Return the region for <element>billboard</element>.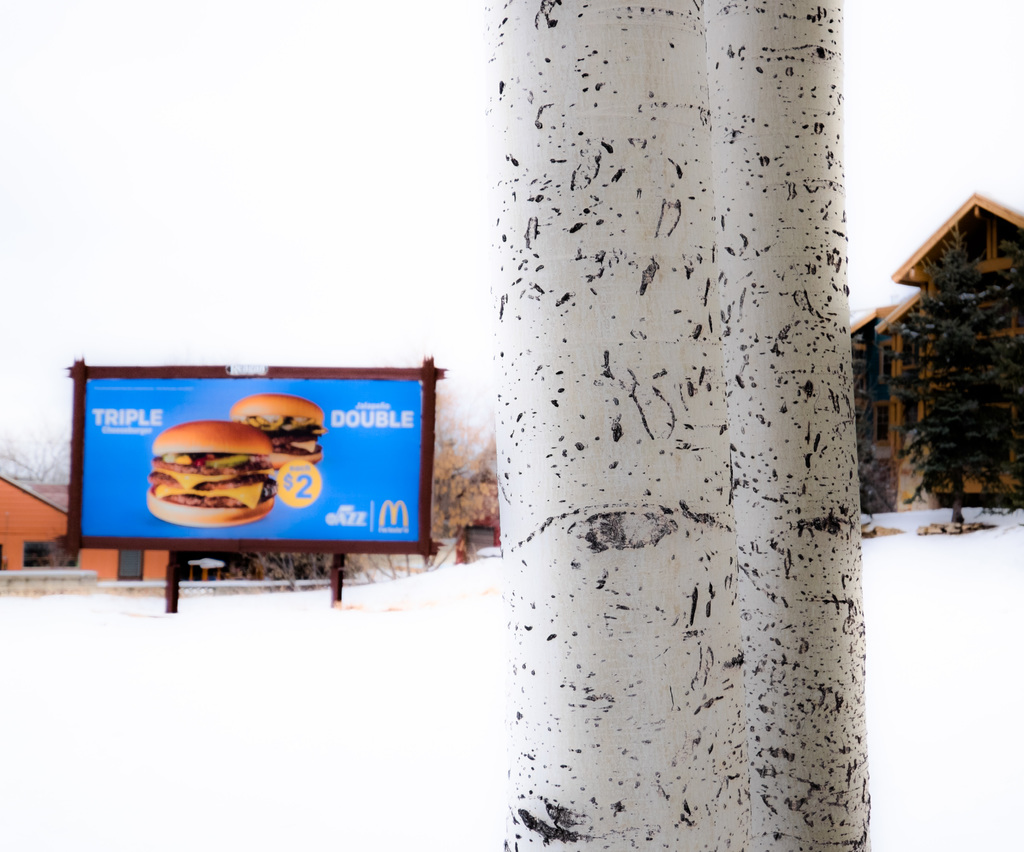
locate(37, 358, 410, 570).
